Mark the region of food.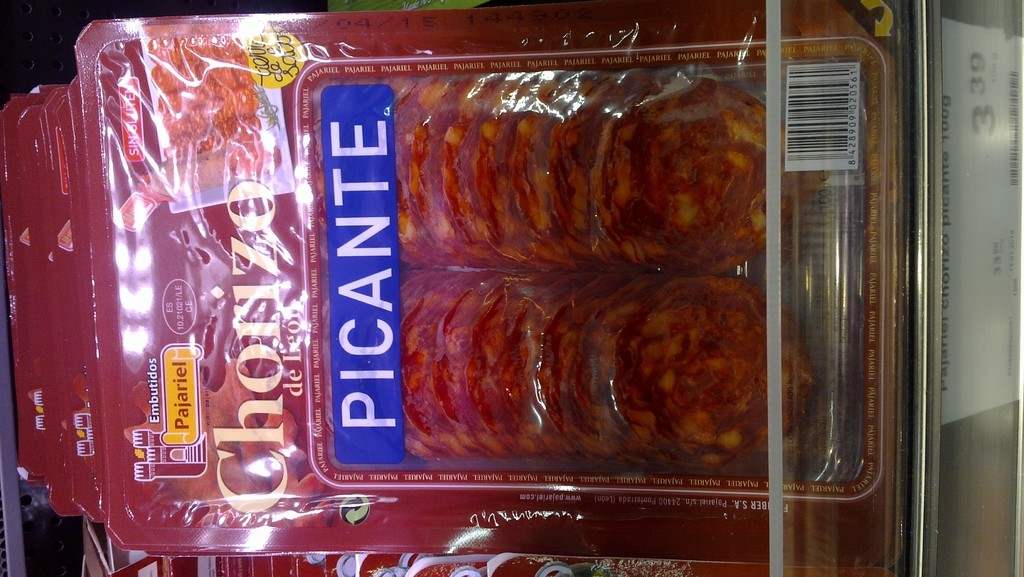
Region: x1=323 y1=76 x2=814 y2=472.
